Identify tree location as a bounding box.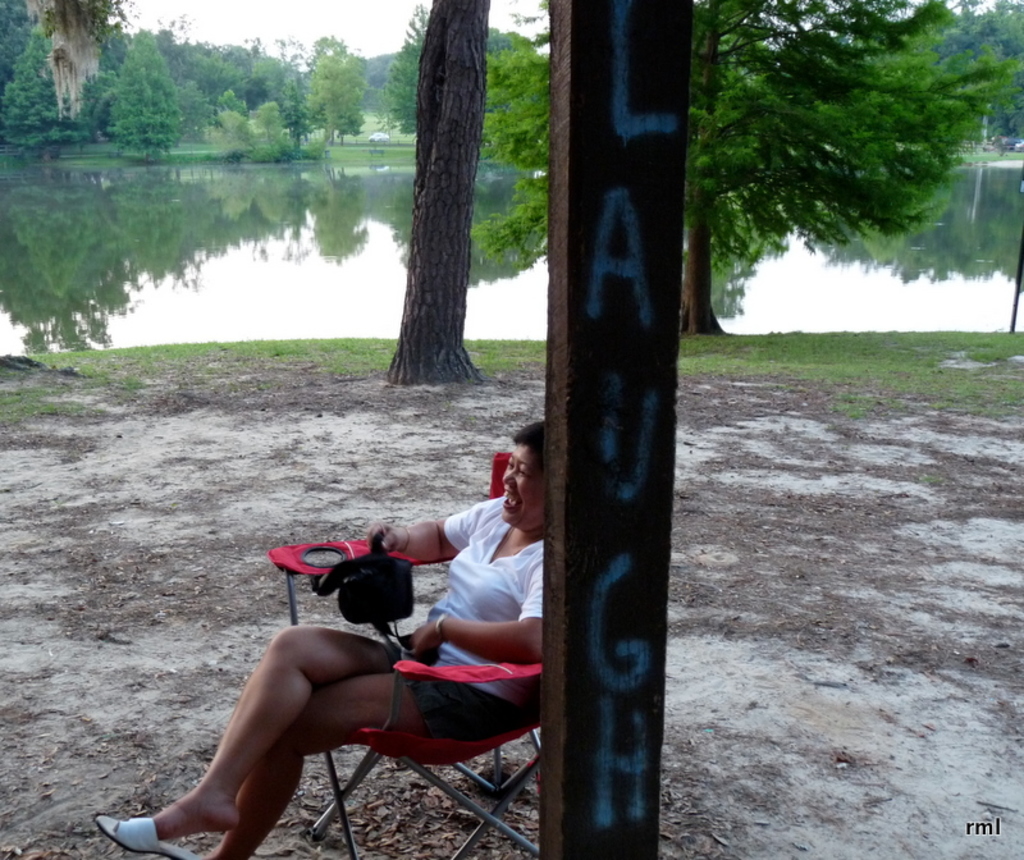
<box>379,0,484,406</box>.
